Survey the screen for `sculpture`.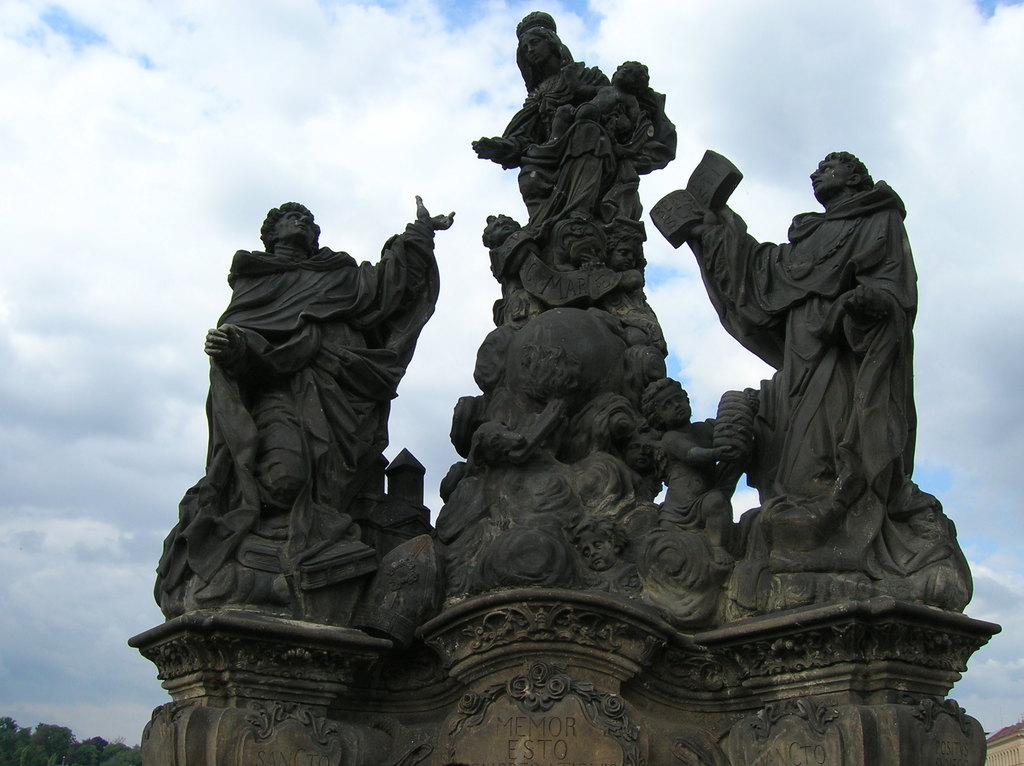
Survey found: (left=893, top=483, right=976, bottom=614).
